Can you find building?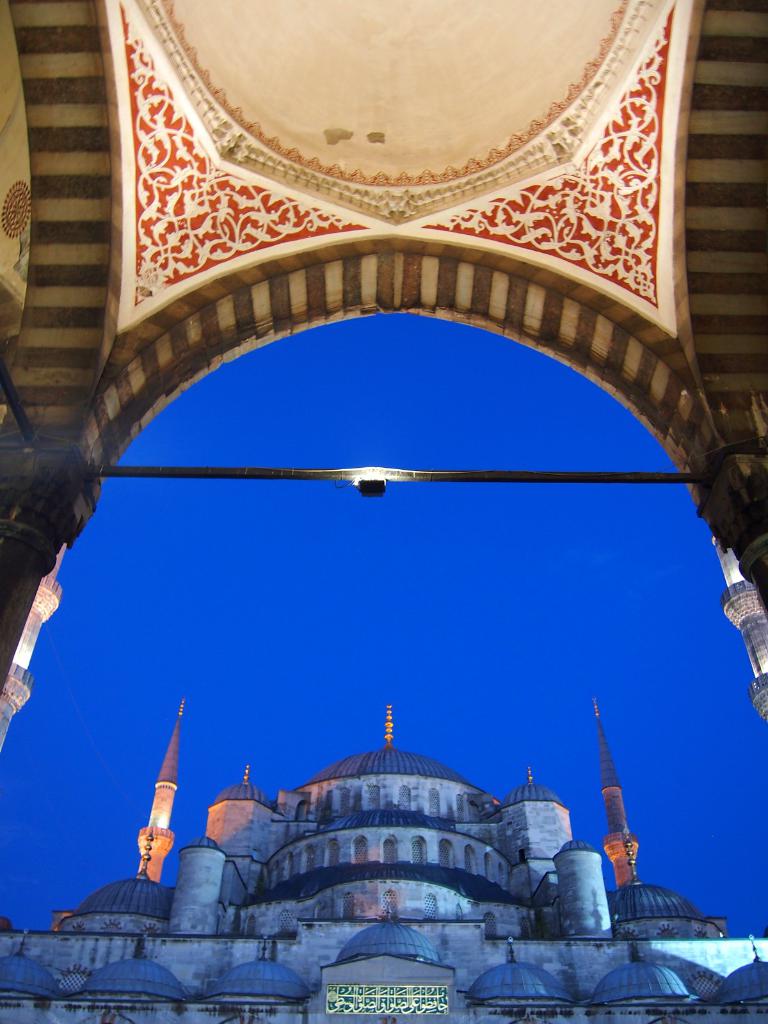
Yes, bounding box: <region>0, 0, 767, 738</region>.
